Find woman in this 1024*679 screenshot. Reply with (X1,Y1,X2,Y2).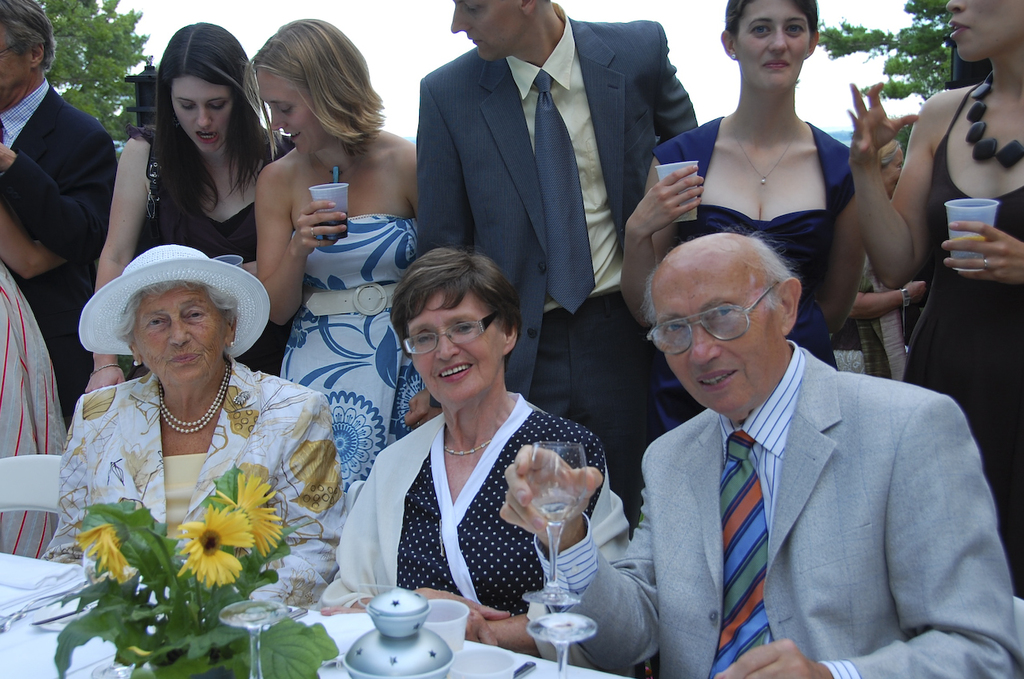
(214,61,420,493).
